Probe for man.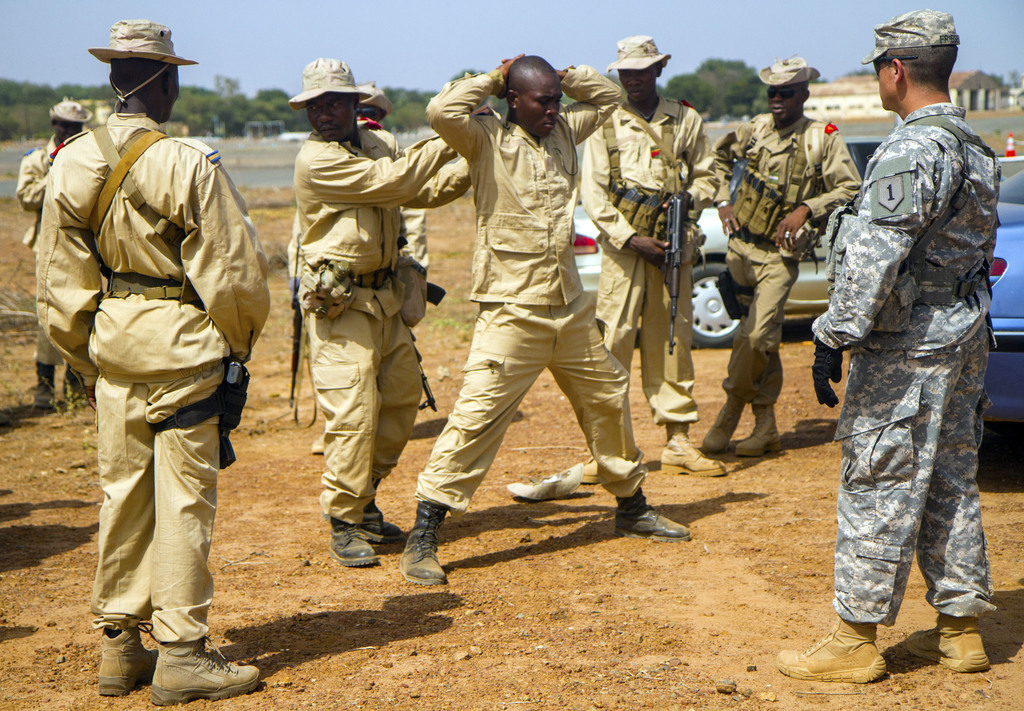
Probe result: l=345, t=81, r=430, b=291.
